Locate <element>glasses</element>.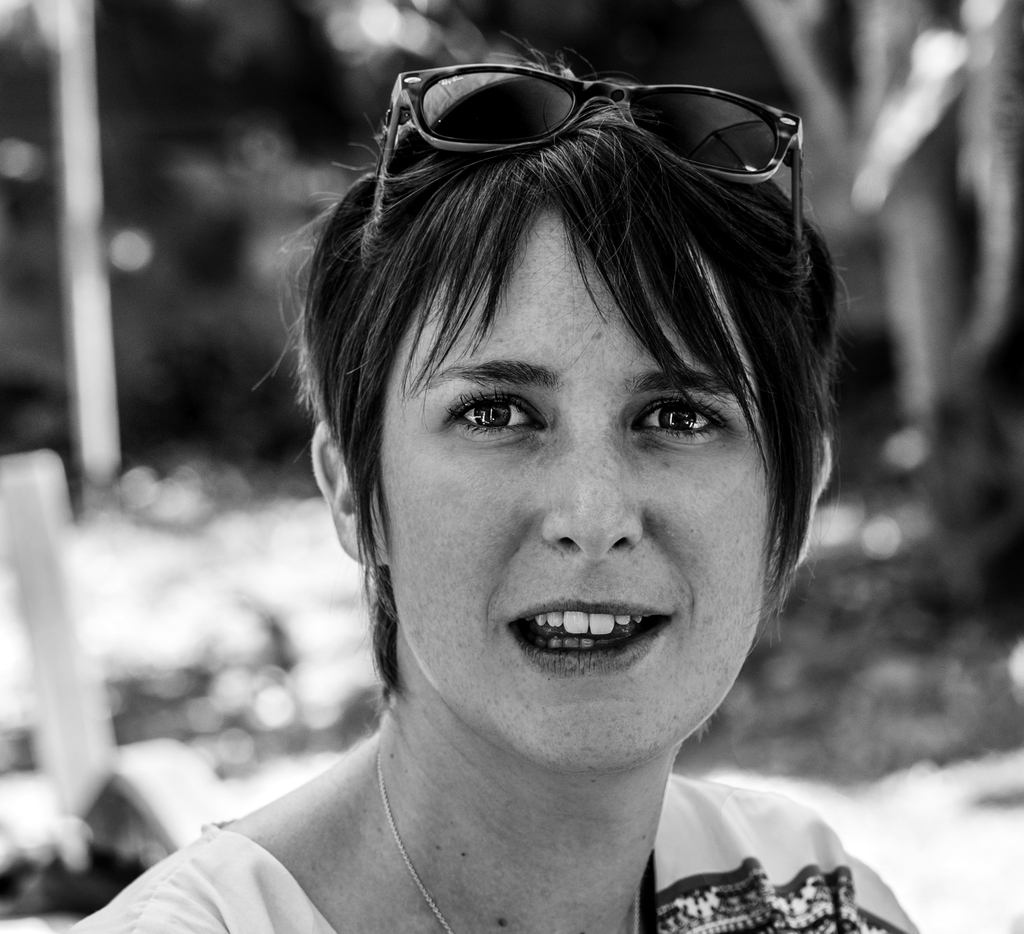
Bounding box: [x1=363, y1=60, x2=817, y2=268].
